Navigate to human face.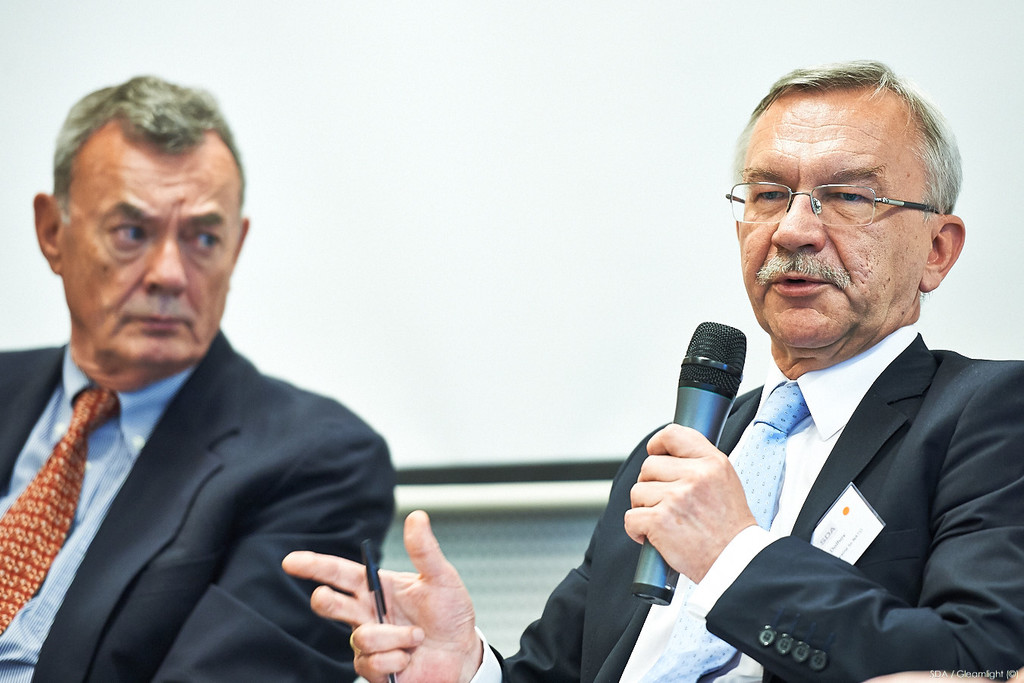
Navigation target: 741, 99, 924, 345.
